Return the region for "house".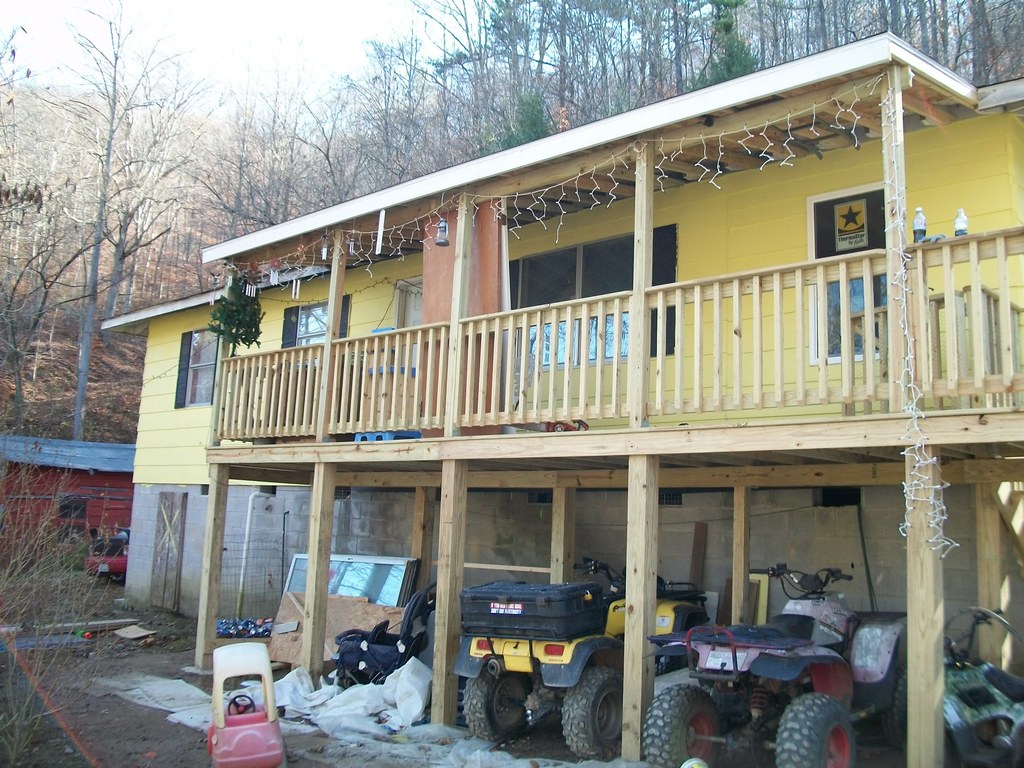
locate(0, 436, 134, 554).
